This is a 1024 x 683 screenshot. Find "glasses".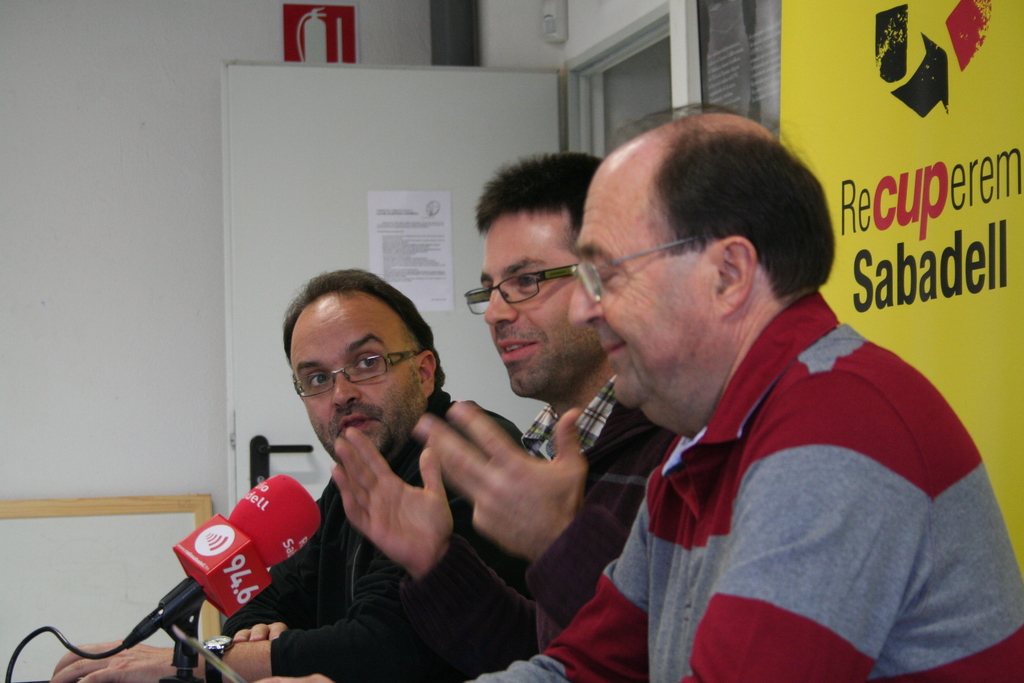
Bounding box: 472 261 590 315.
